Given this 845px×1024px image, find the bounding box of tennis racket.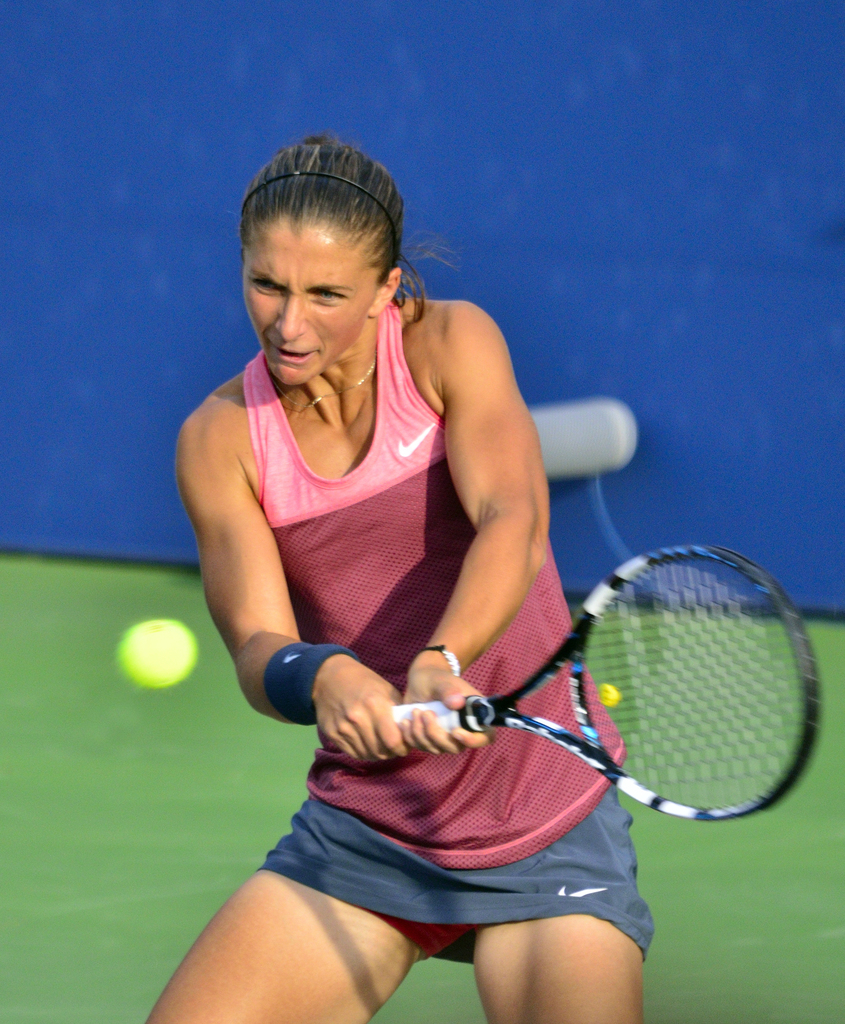
[x1=391, y1=543, x2=821, y2=824].
